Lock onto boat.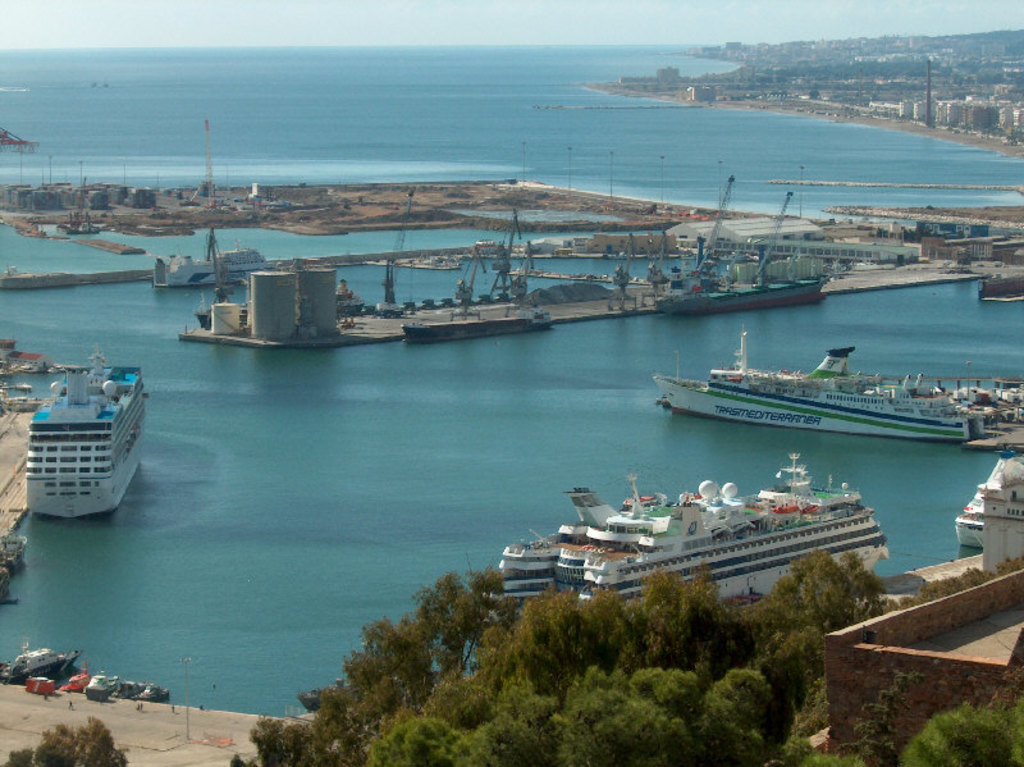
Locked: 500/453/888/649.
